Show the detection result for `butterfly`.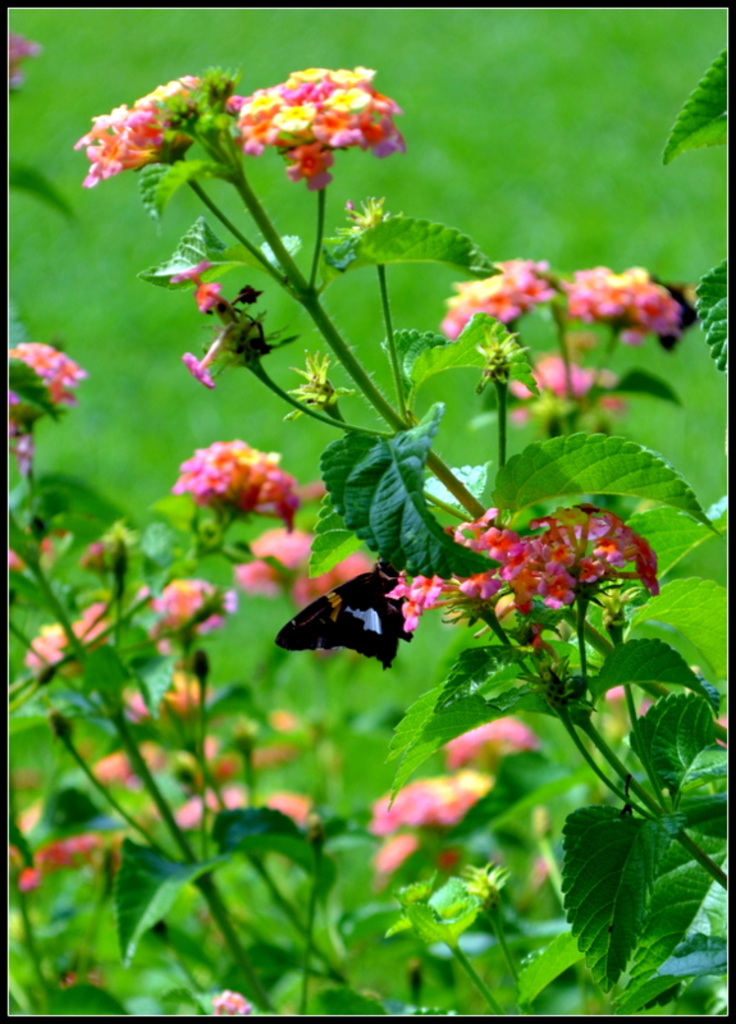
296,525,425,680.
